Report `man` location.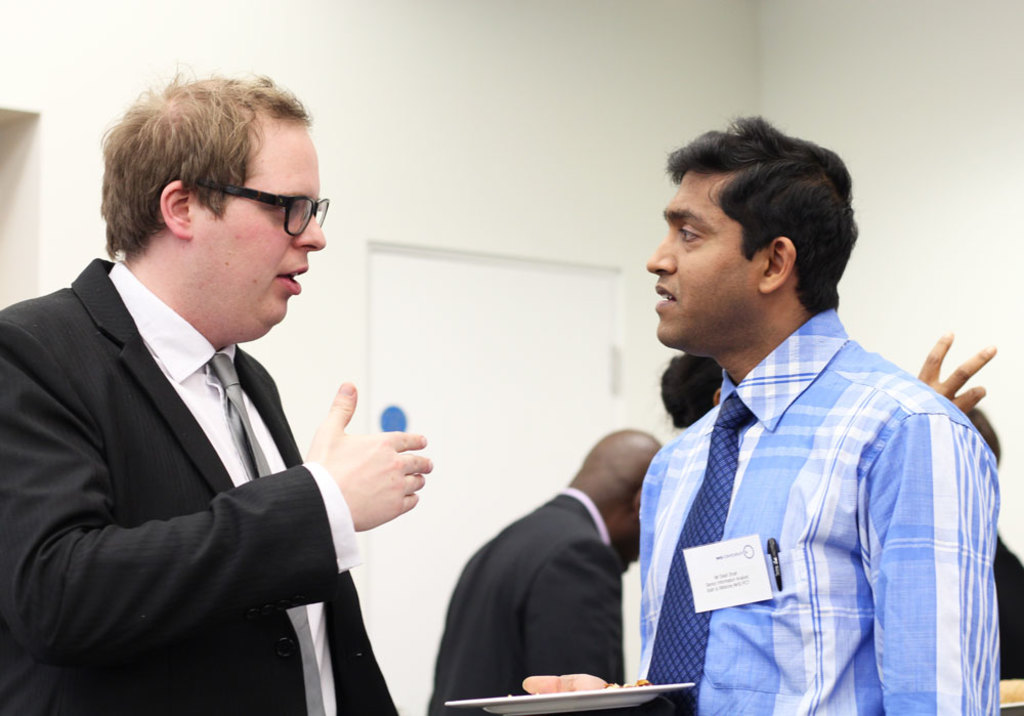
Report: (x1=426, y1=428, x2=665, y2=715).
